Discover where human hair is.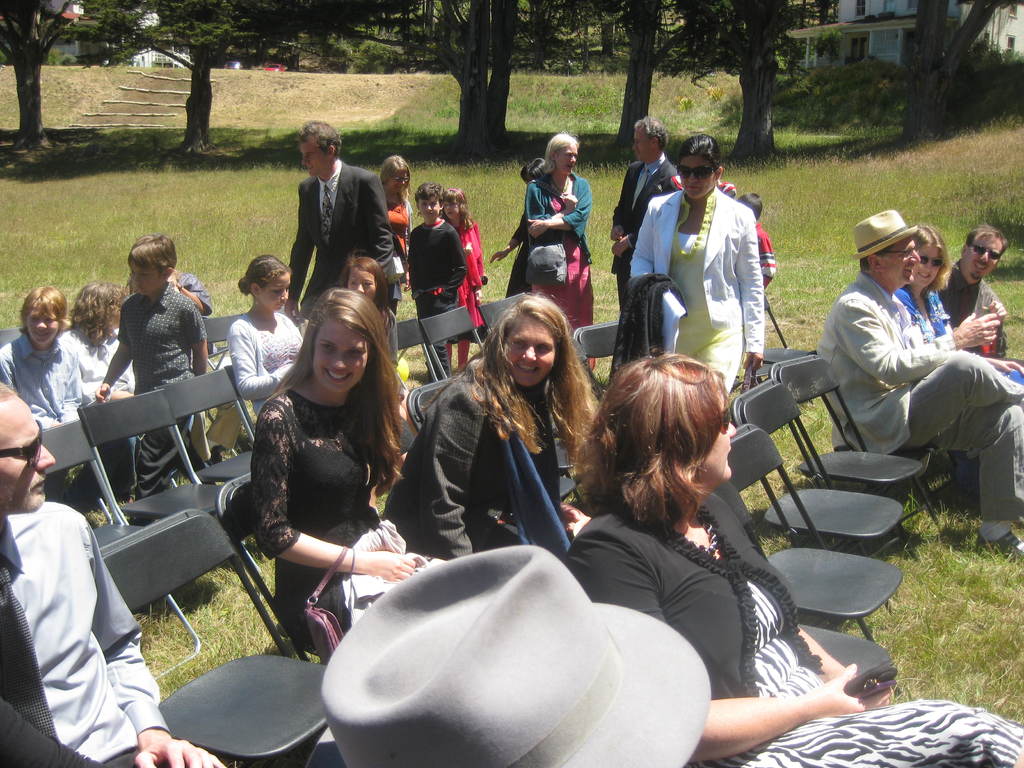
Discovered at (296, 121, 344, 163).
